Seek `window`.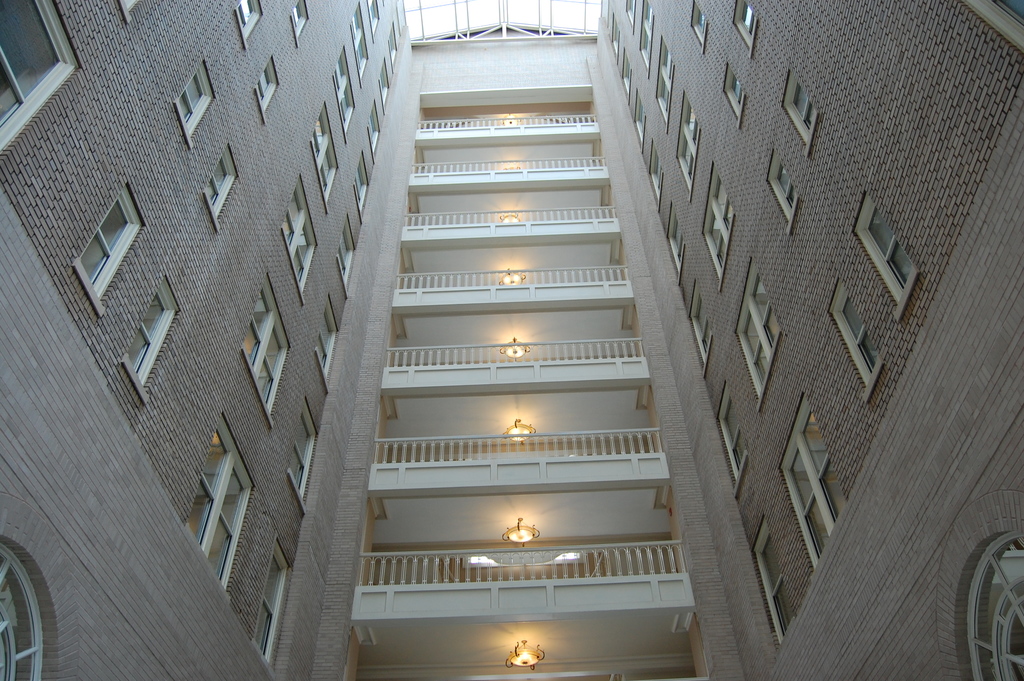
Rect(652, 41, 675, 120).
